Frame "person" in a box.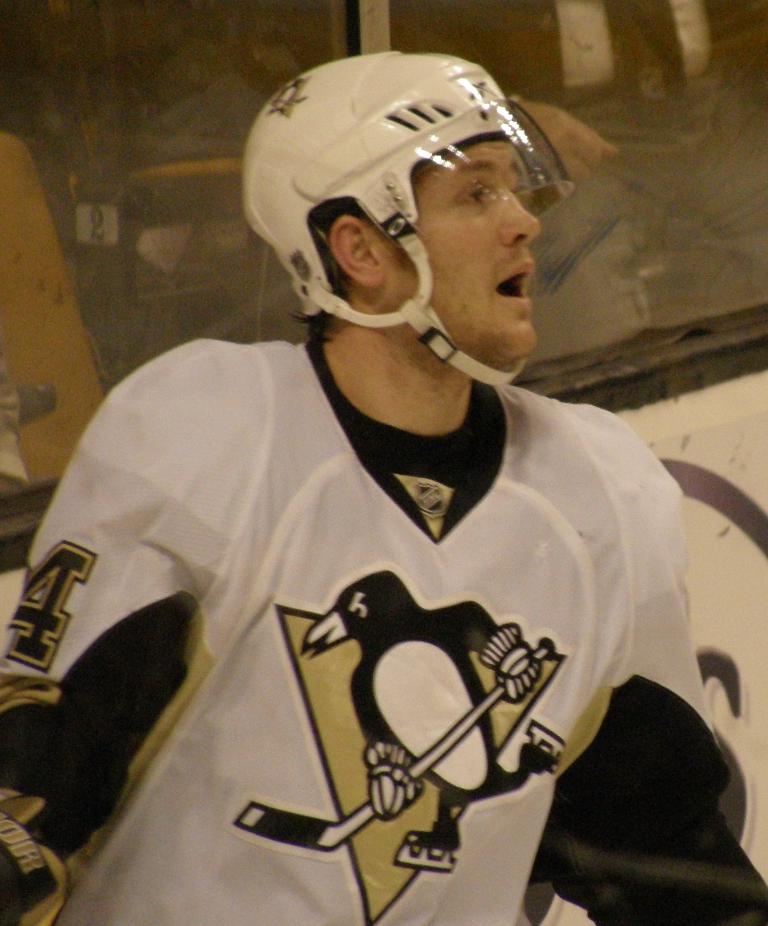
bbox(37, 64, 741, 916).
